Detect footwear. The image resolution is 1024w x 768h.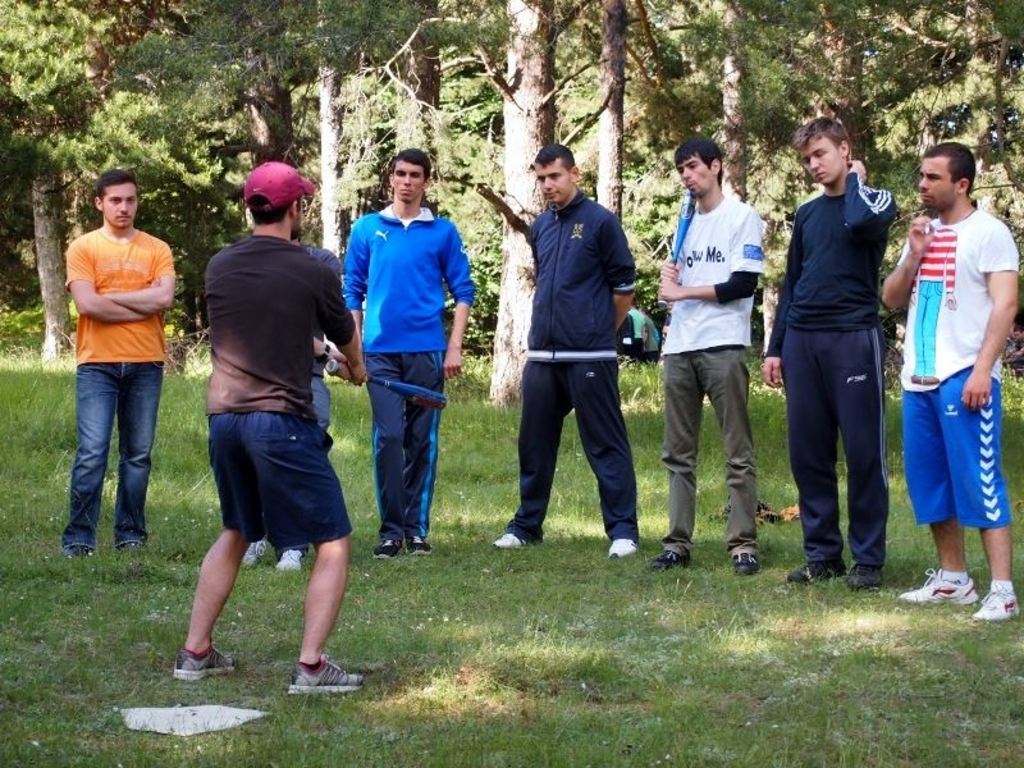
(x1=56, y1=543, x2=91, y2=563).
